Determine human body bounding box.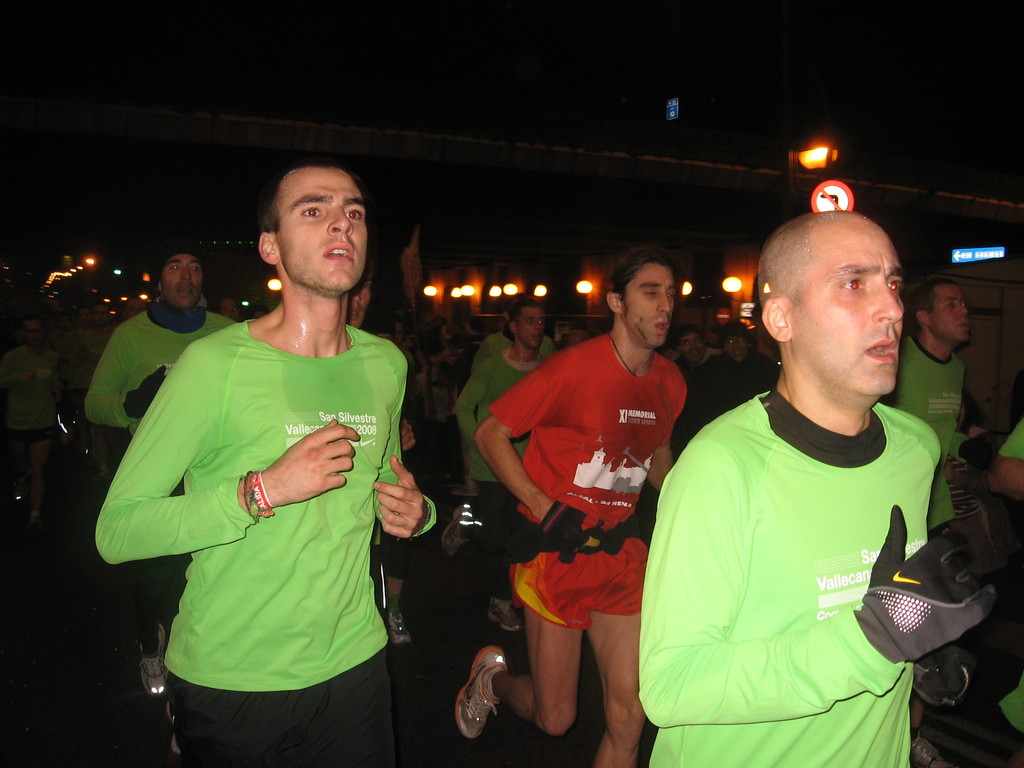
Determined: 883:281:973:531.
